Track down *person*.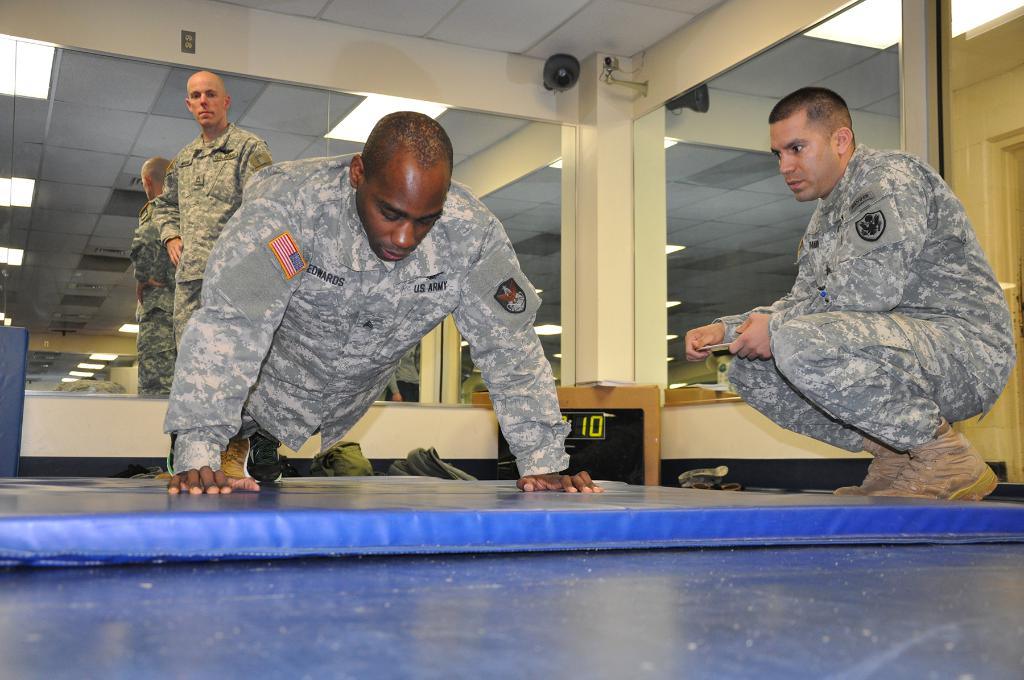
Tracked to {"left": 163, "top": 108, "right": 600, "bottom": 493}.
